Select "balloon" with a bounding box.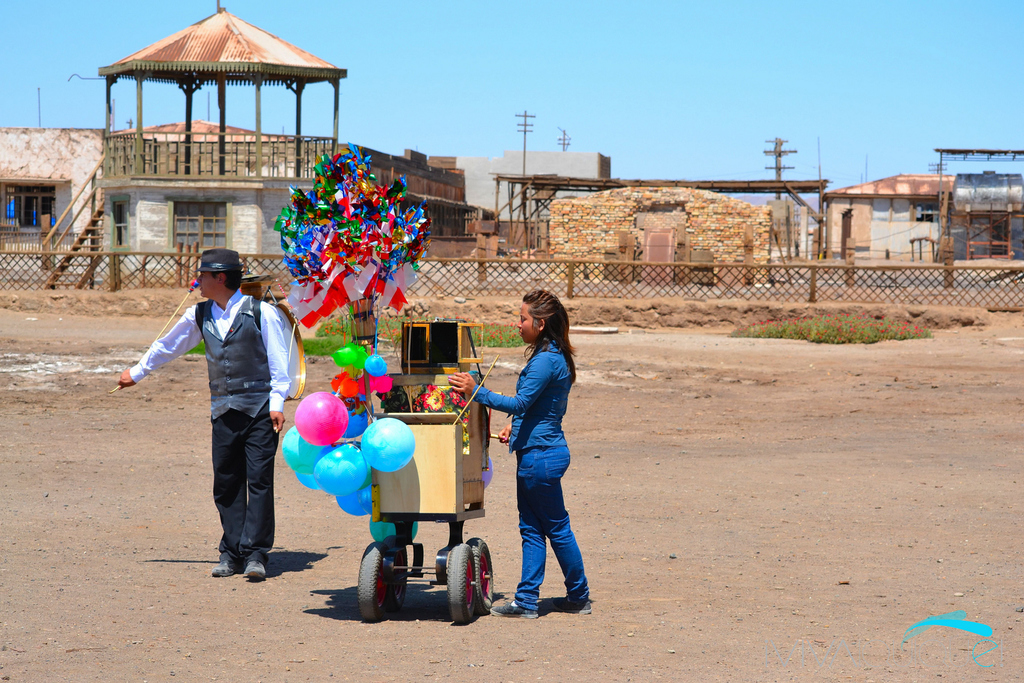
BBox(312, 438, 364, 495).
